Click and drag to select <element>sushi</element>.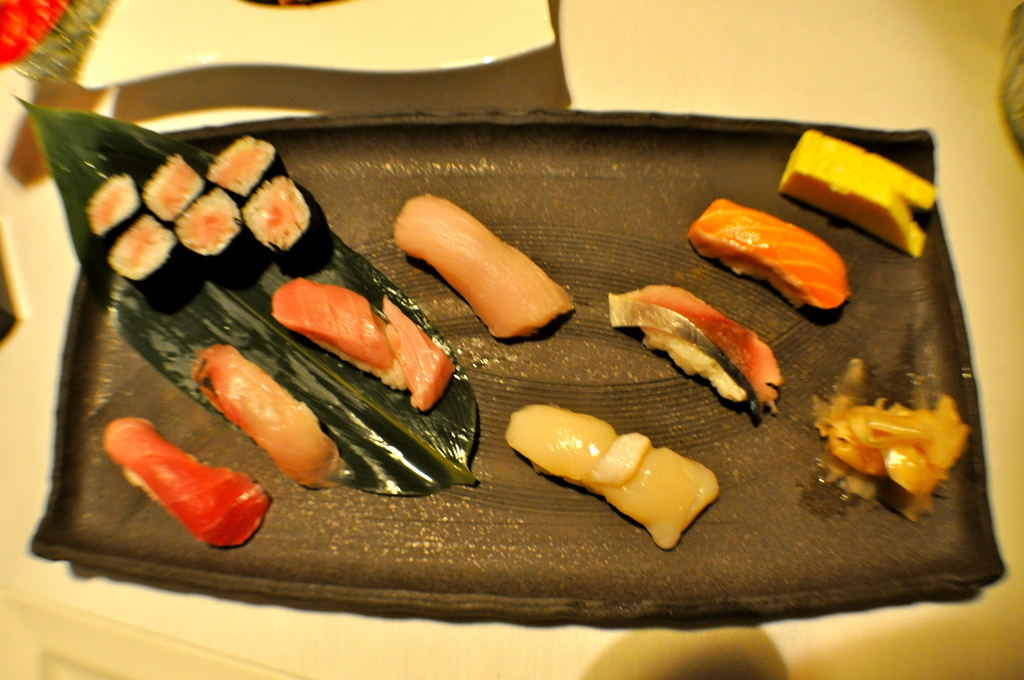
Selection: x1=193, y1=344, x2=359, y2=486.
